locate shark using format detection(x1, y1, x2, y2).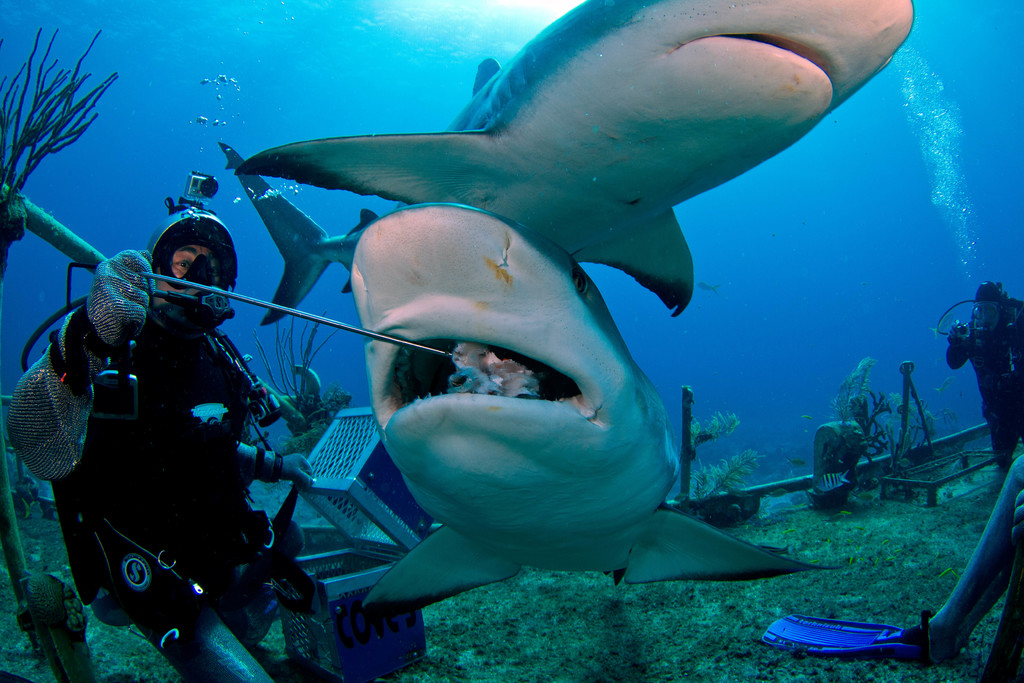
detection(351, 201, 826, 604).
